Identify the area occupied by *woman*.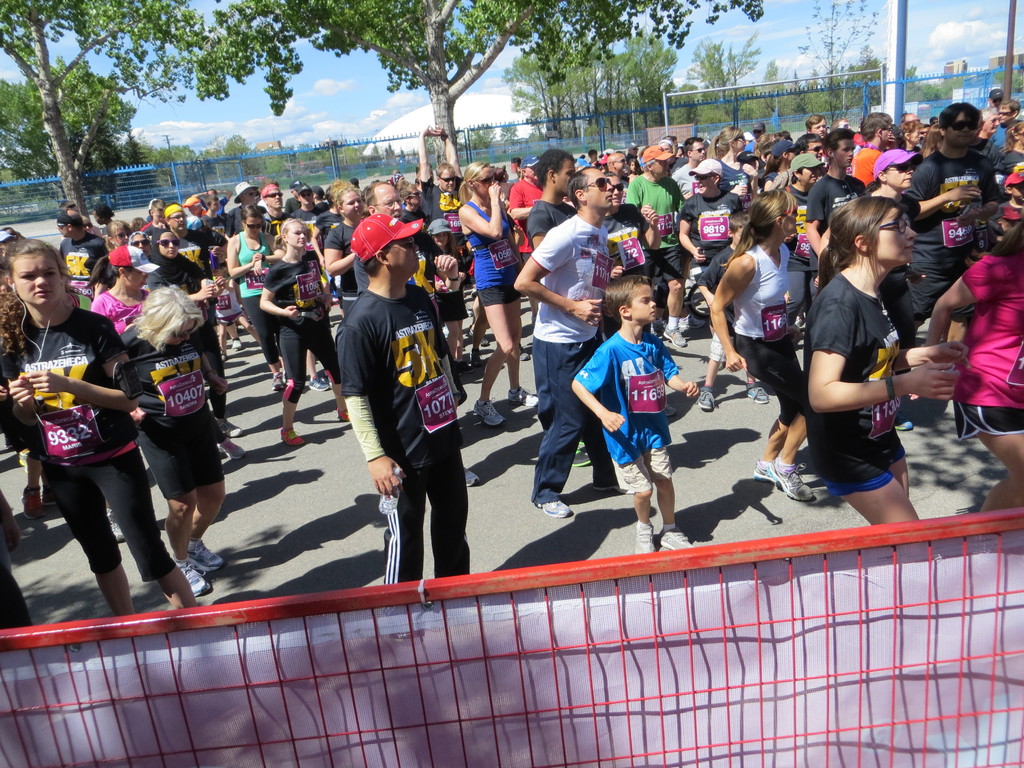
Area: crop(83, 243, 246, 459).
